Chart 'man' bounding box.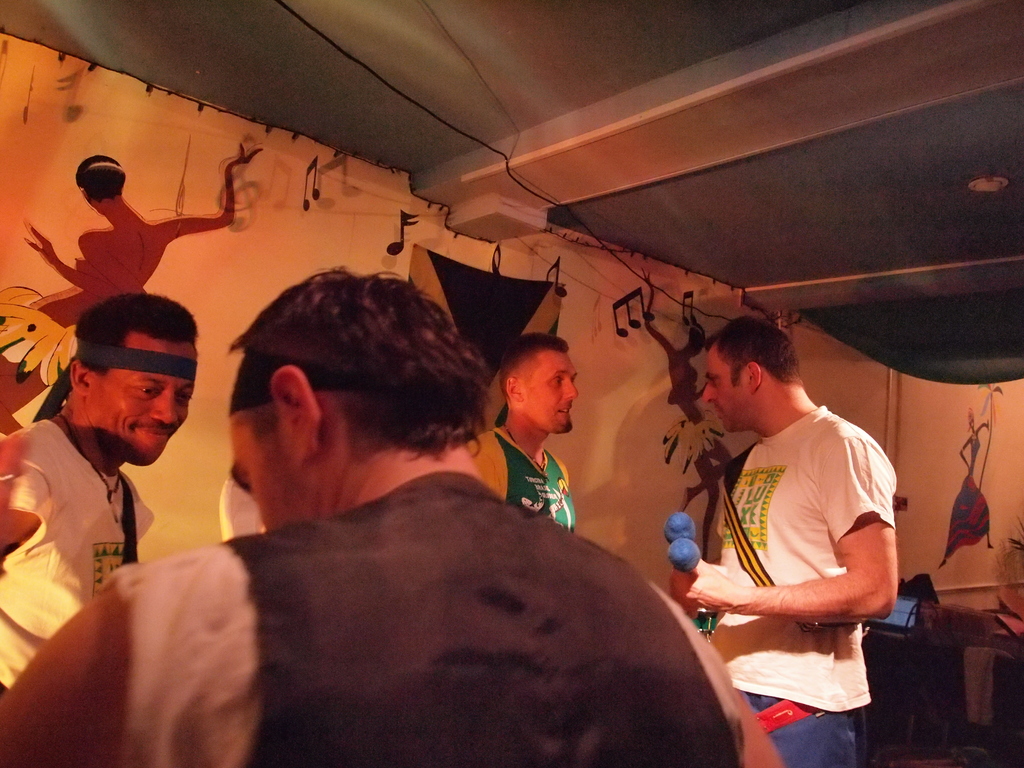
Charted: box=[0, 145, 266, 440].
